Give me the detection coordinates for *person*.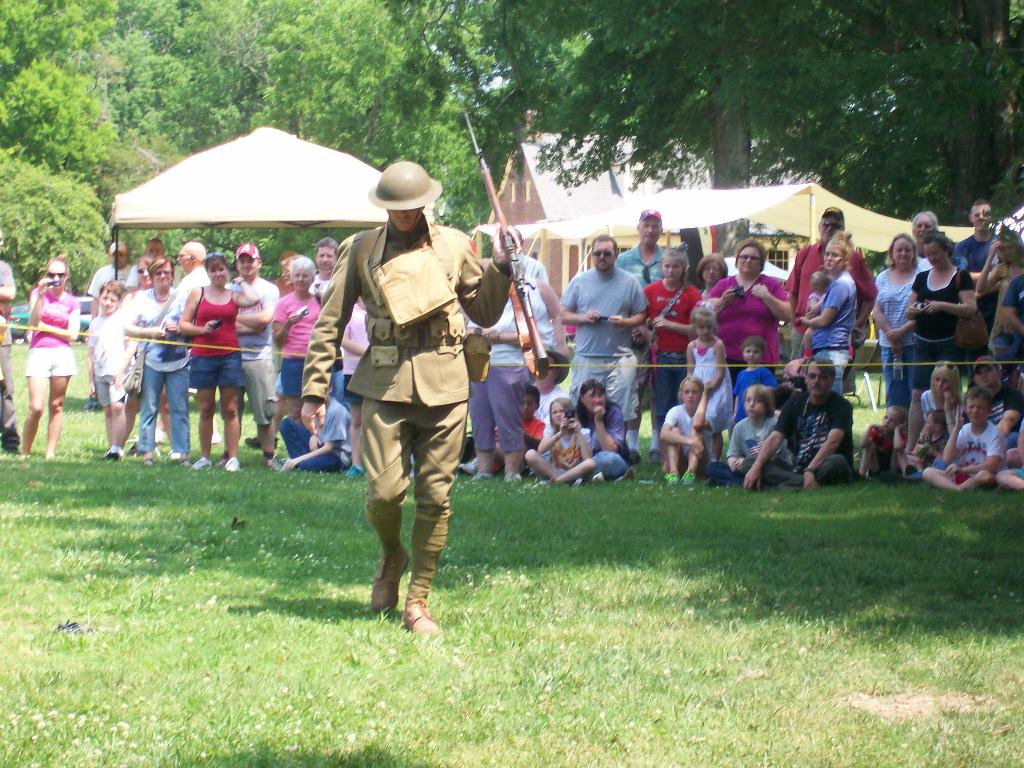
bbox(12, 249, 83, 461).
